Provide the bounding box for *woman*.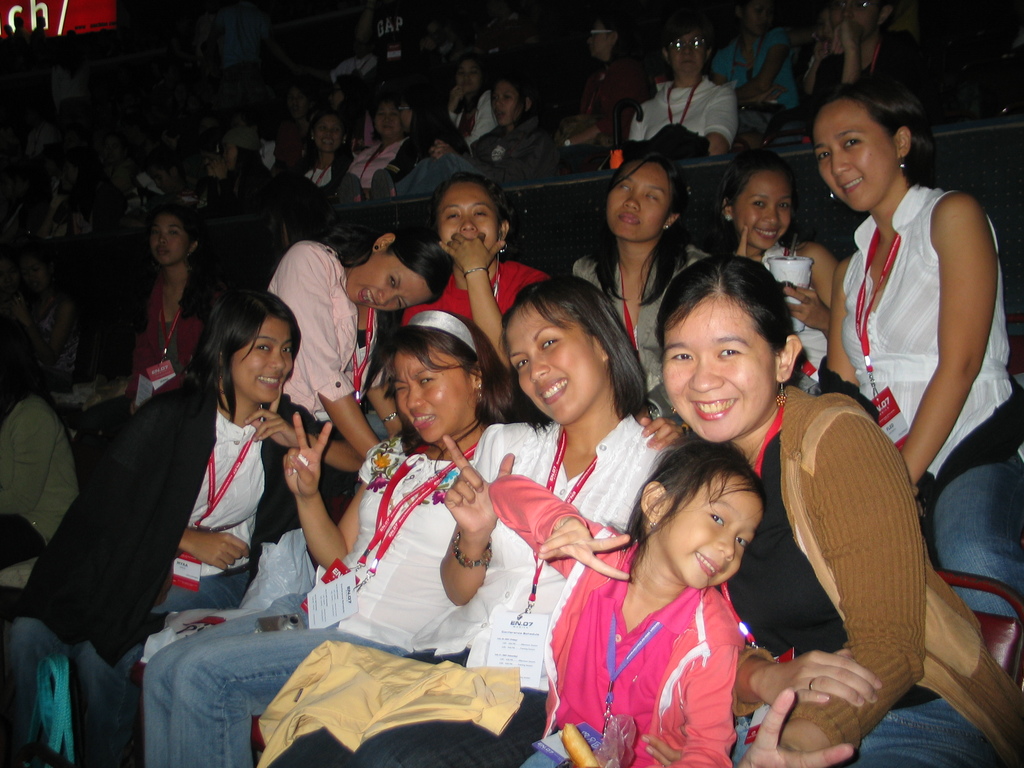
140 308 682 767.
